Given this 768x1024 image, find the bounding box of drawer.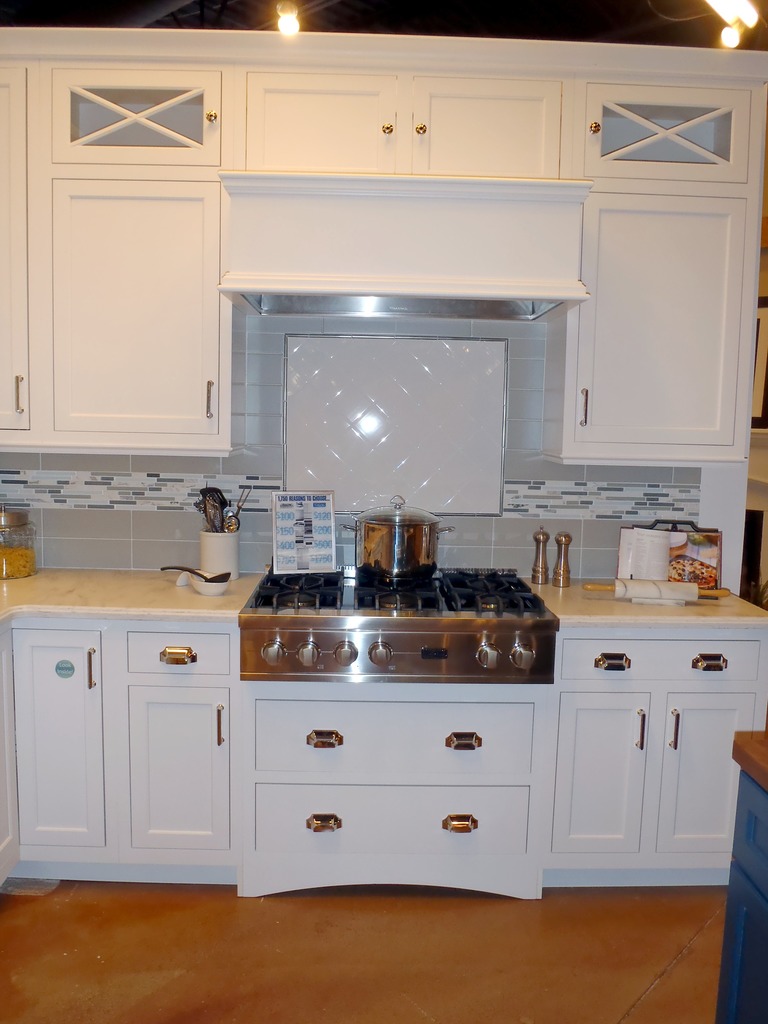
{"x1": 561, "y1": 636, "x2": 764, "y2": 684}.
